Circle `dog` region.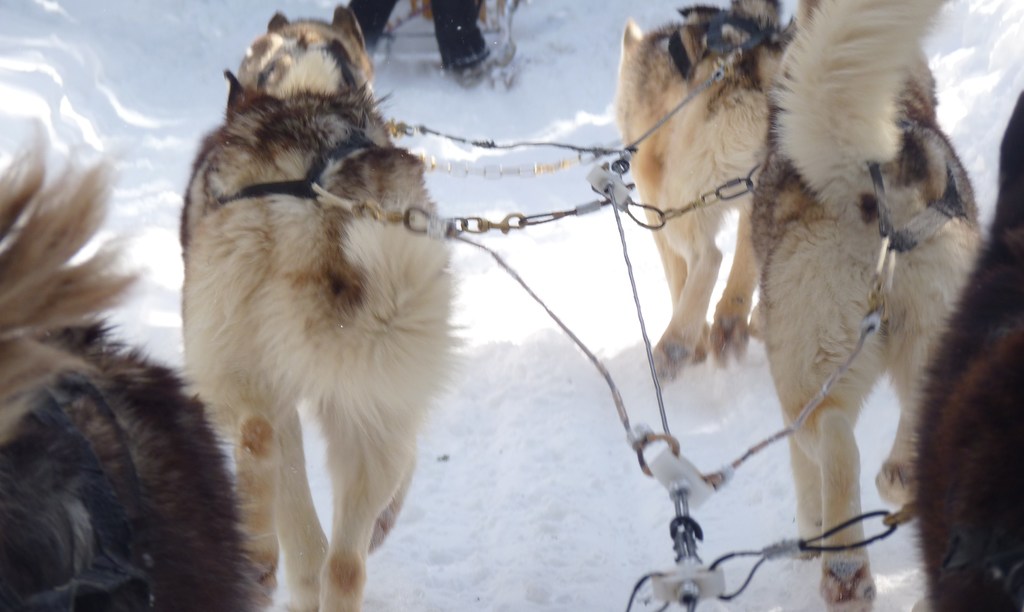
Region: <region>0, 121, 270, 611</region>.
